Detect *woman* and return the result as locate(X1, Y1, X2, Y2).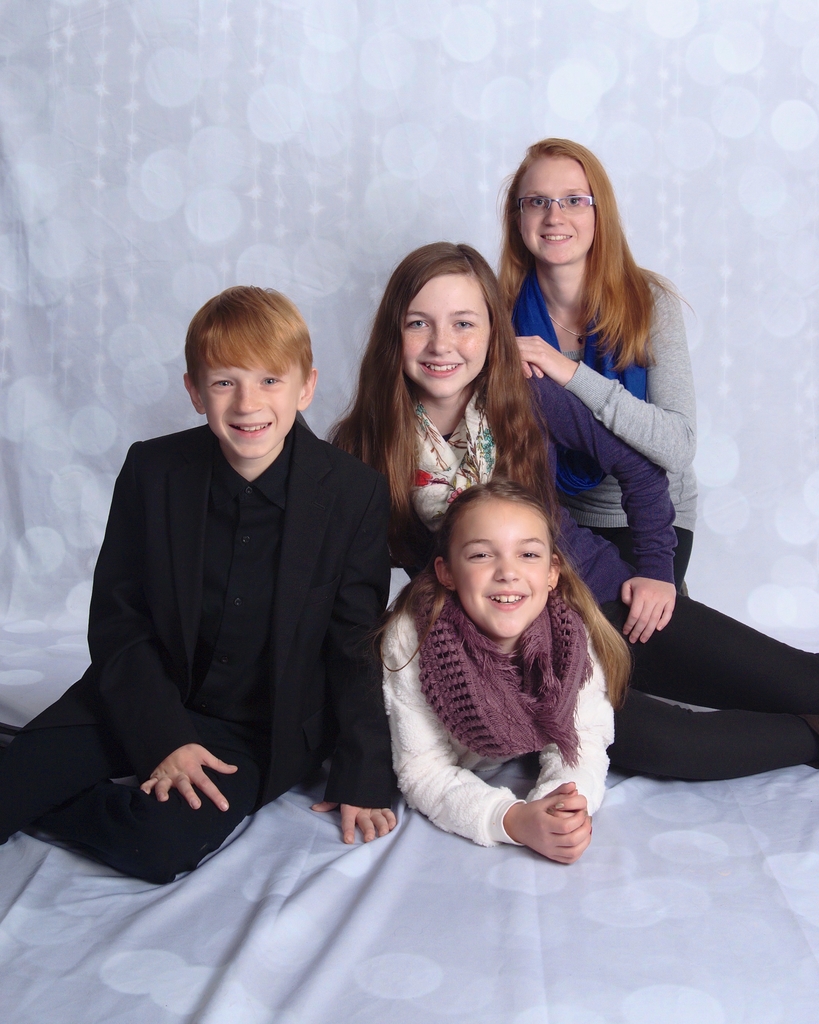
locate(349, 483, 643, 872).
